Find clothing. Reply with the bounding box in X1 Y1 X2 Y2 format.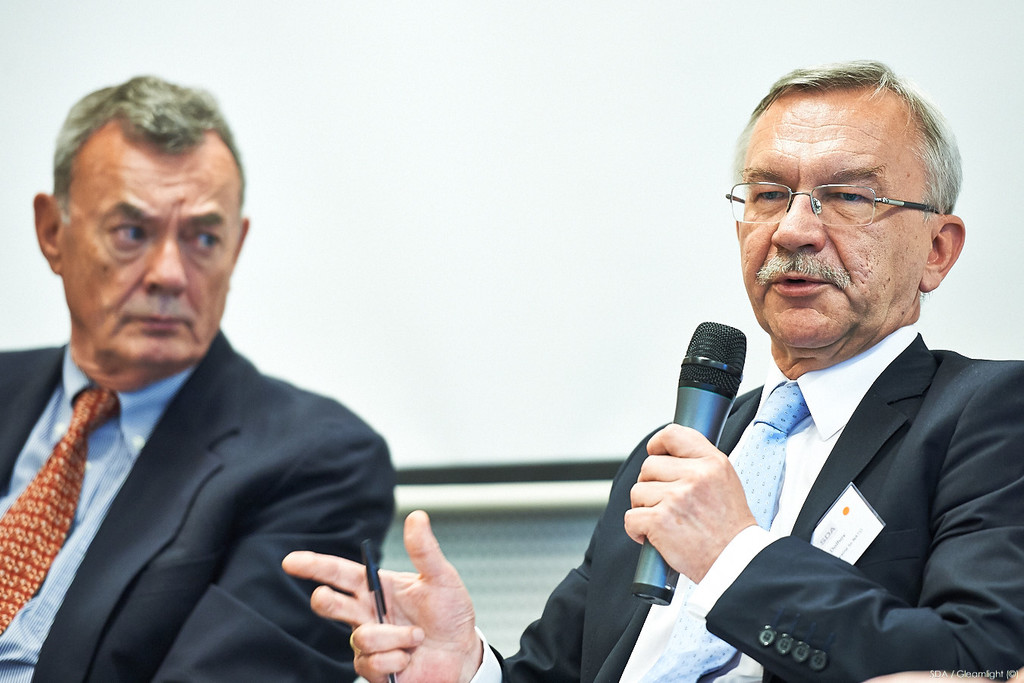
513 313 1023 682.
